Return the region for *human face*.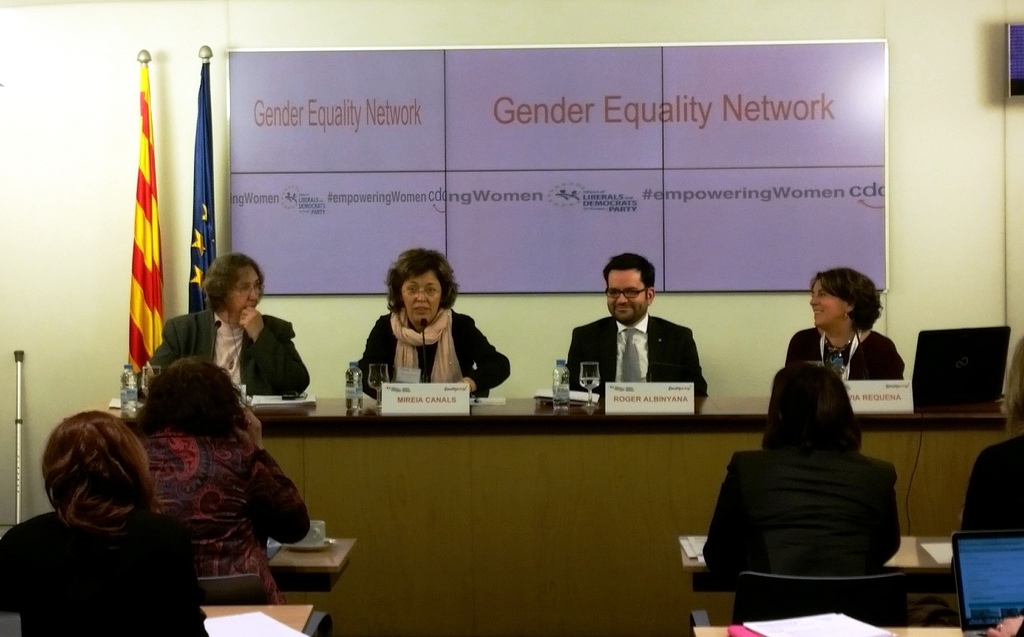
Rect(608, 268, 645, 323).
